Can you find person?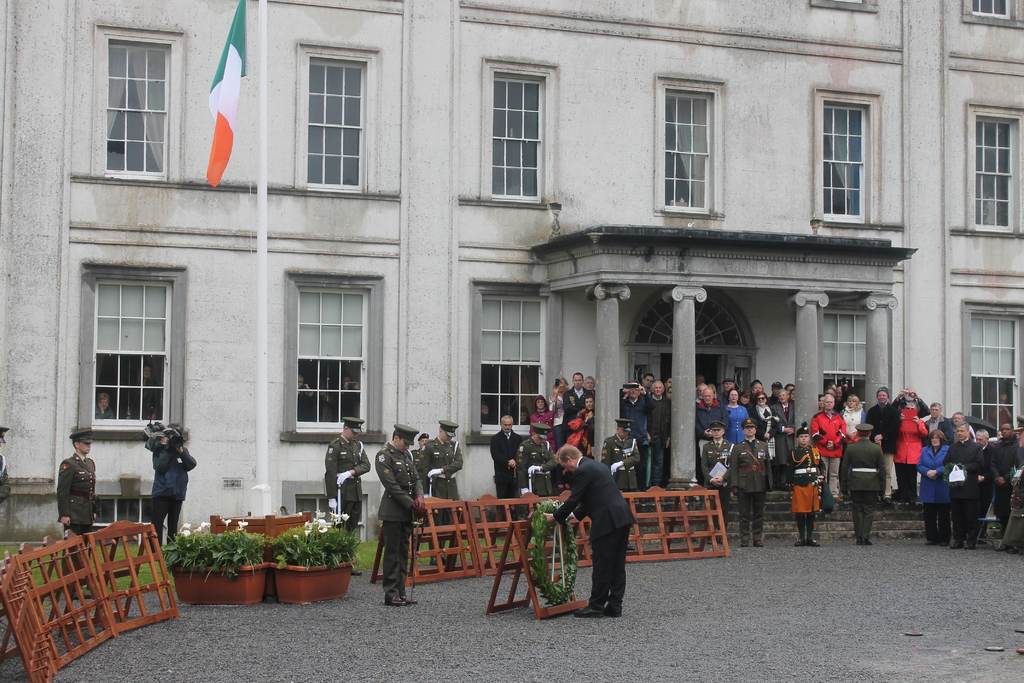
Yes, bounding box: x1=695, y1=374, x2=708, y2=386.
